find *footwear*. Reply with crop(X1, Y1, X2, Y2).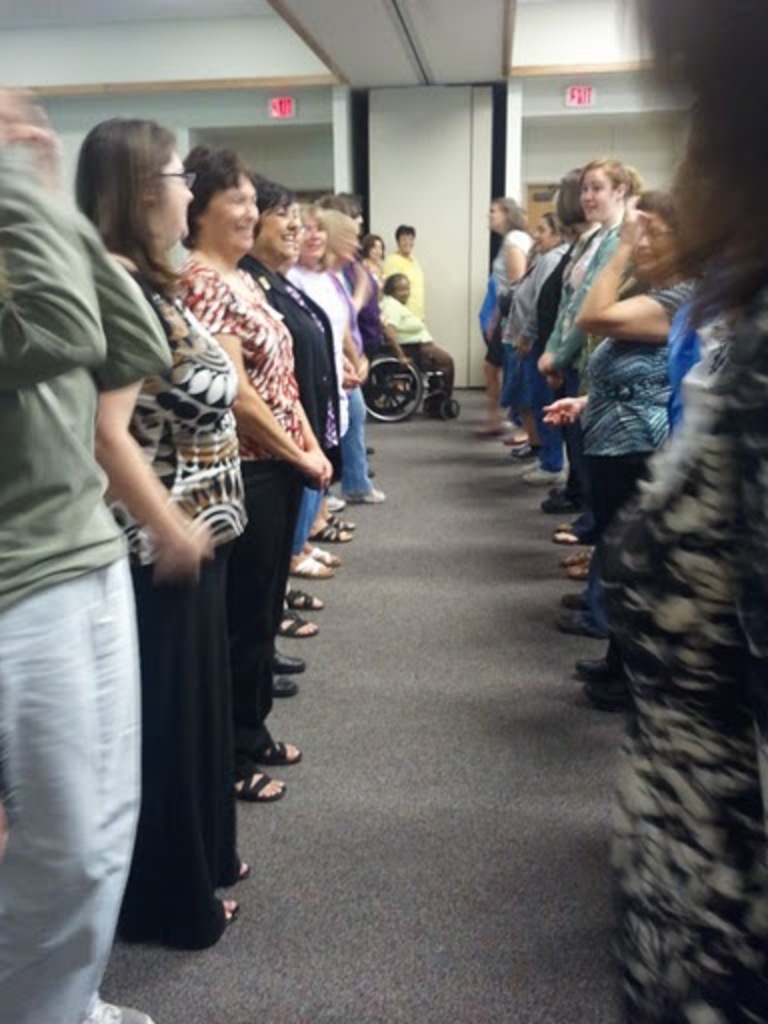
crop(312, 540, 340, 562).
